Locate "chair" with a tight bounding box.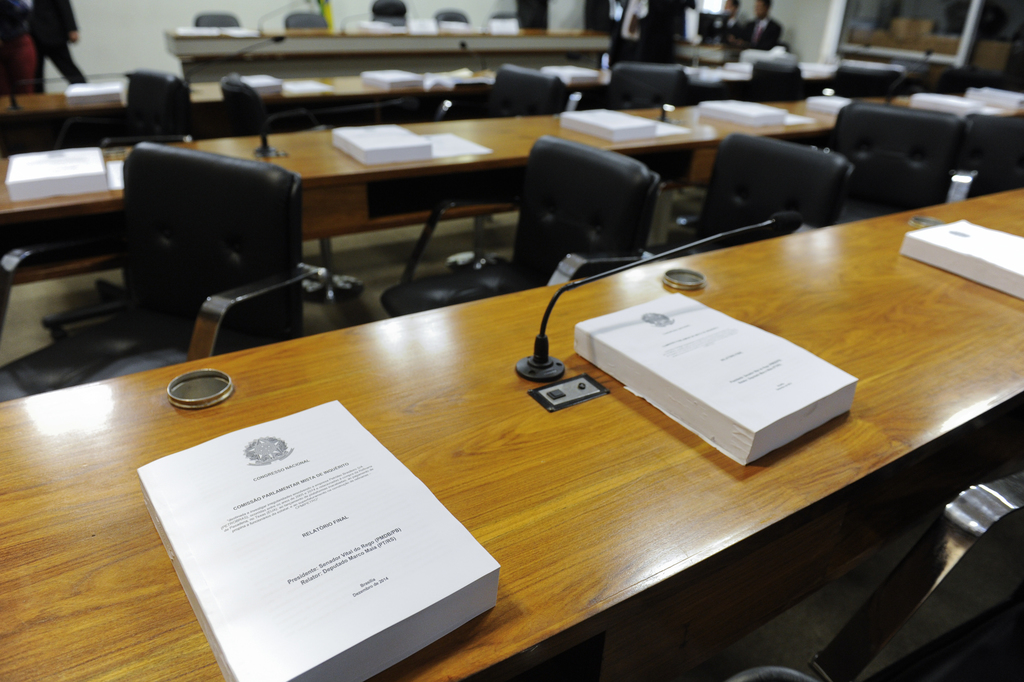
[x1=38, y1=66, x2=215, y2=337].
